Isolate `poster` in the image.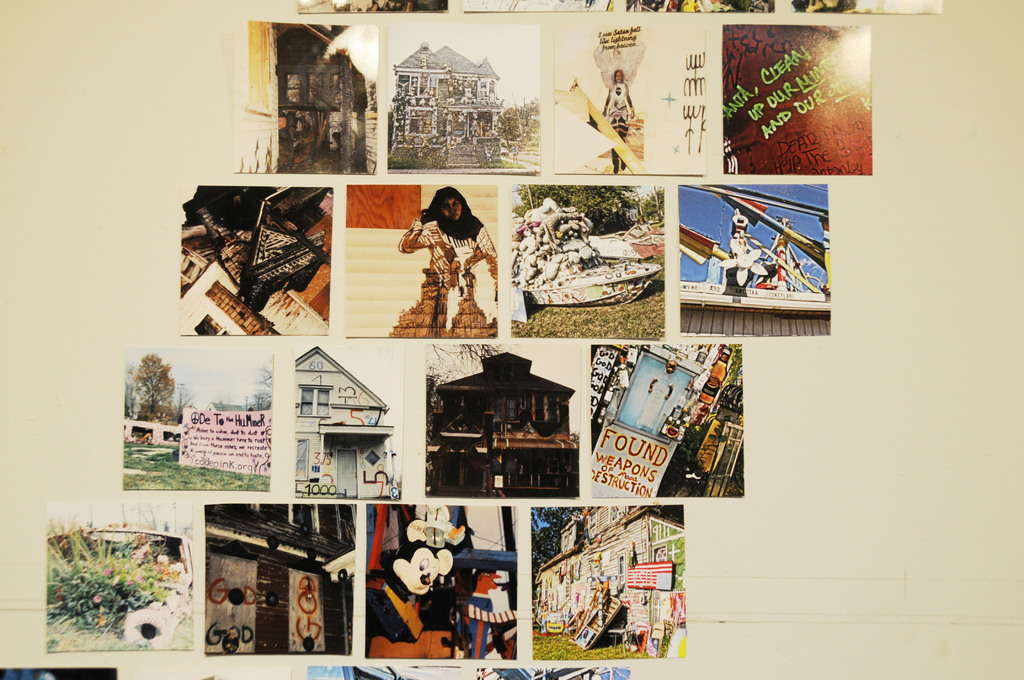
Isolated region: region(298, 0, 446, 14).
